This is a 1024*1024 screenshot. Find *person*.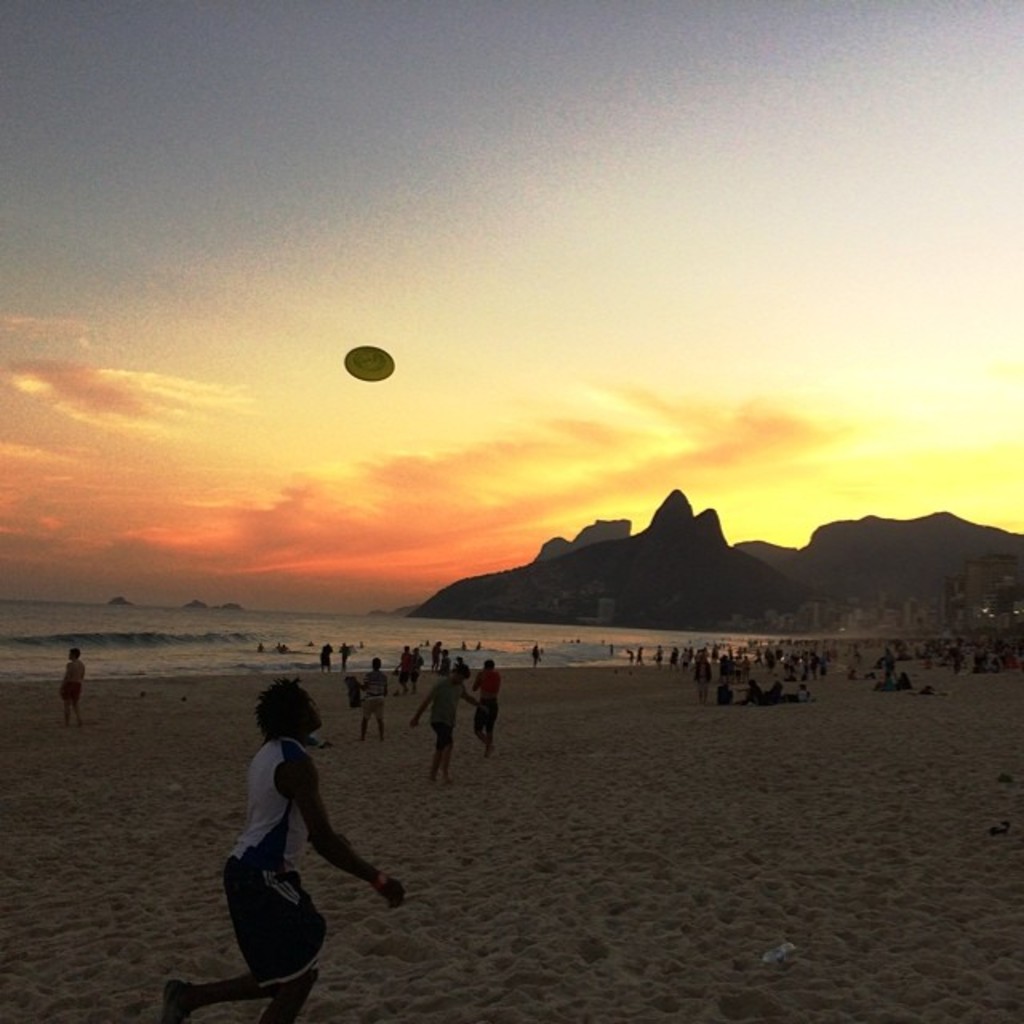
Bounding box: (left=664, top=645, right=683, bottom=677).
